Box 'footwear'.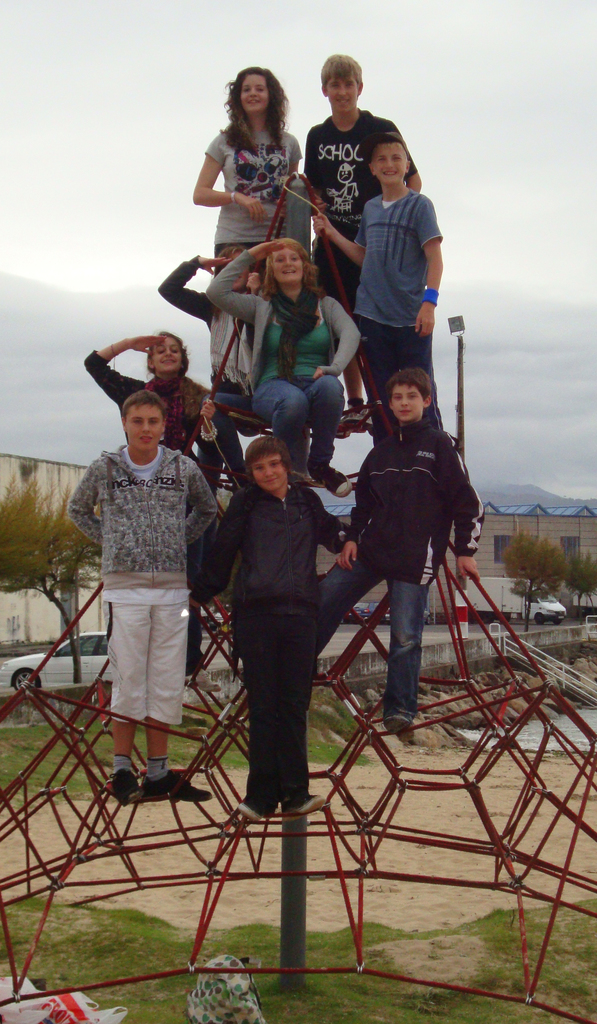
380 713 417 748.
